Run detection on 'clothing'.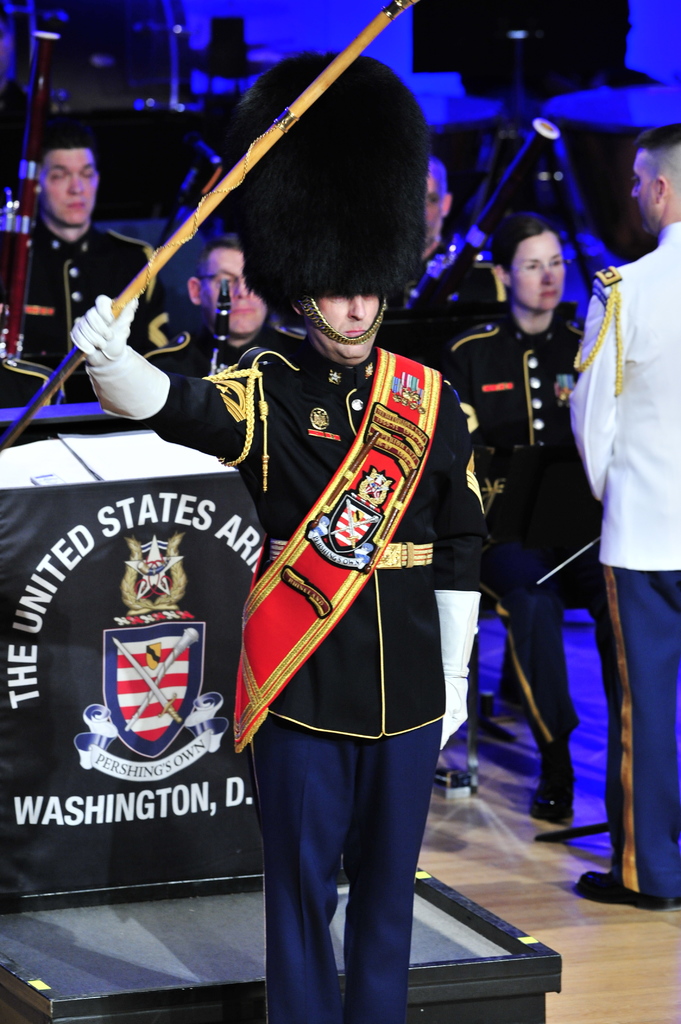
Result: bbox=(398, 242, 508, 308).
